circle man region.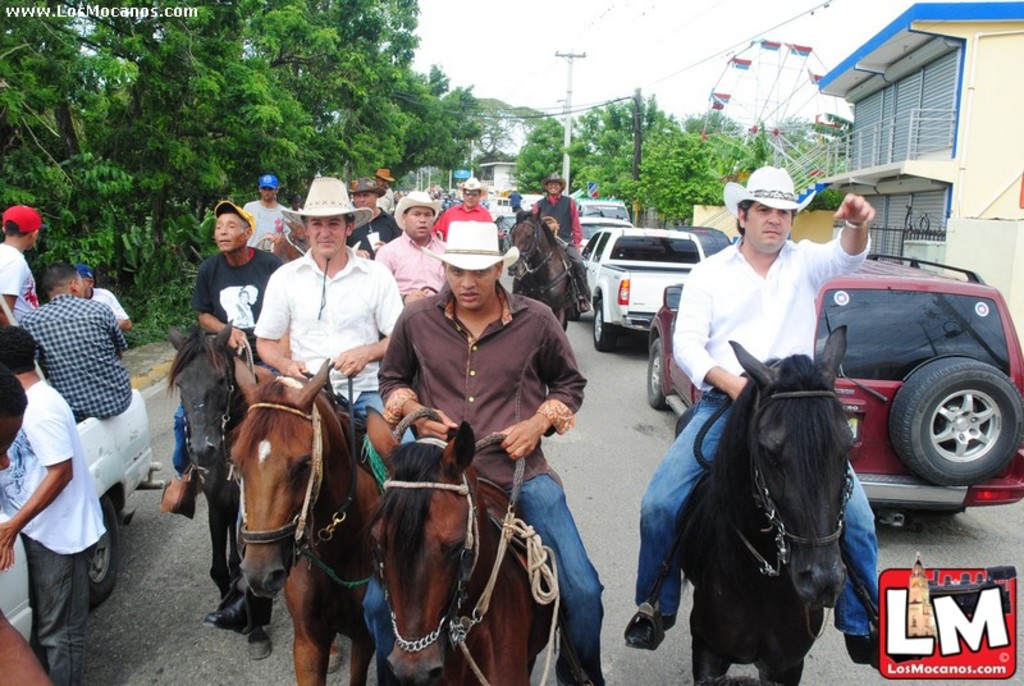
Region: detection(247, 196, 396, 402).
